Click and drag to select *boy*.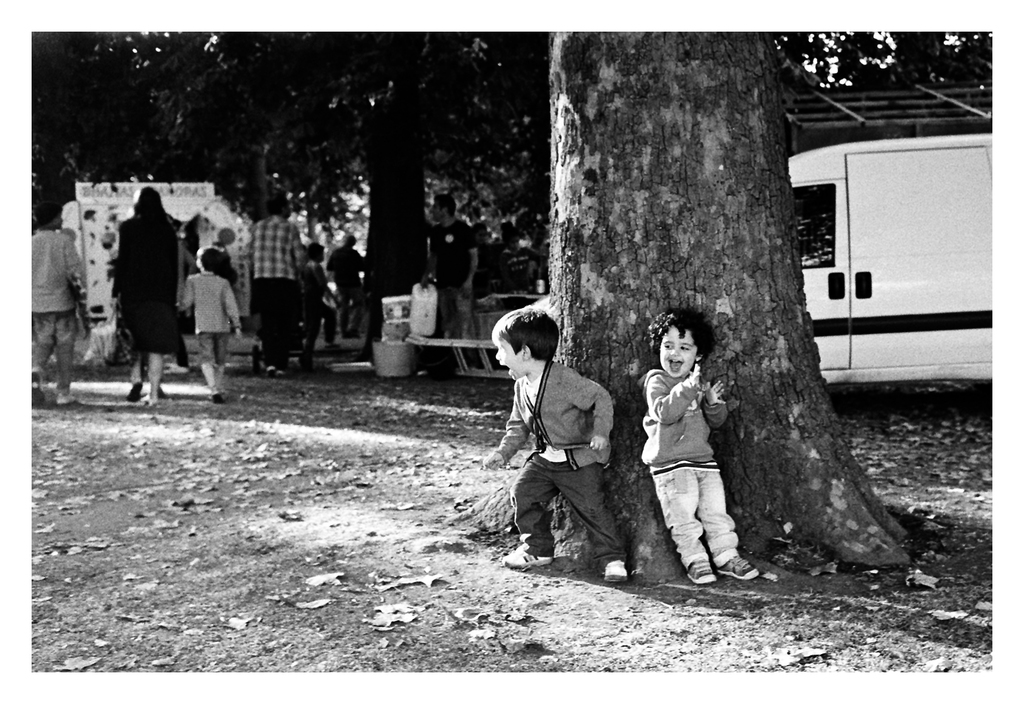
Selection: x1=178 y1=247 x2=241 y2=402.
